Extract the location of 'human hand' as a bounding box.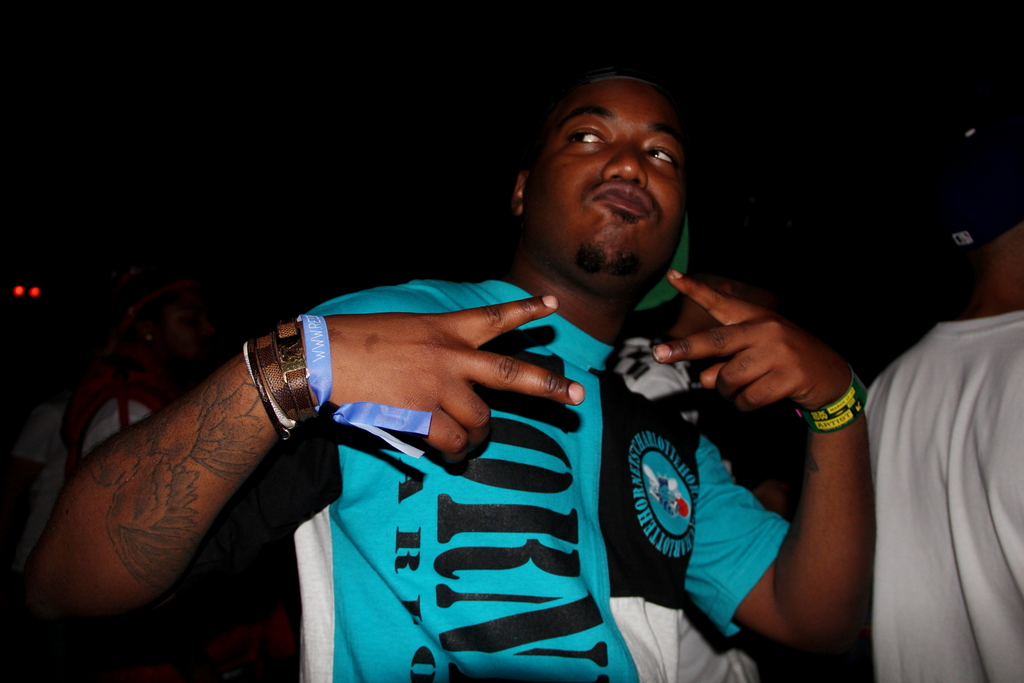
(x1=289, y1=294, x2=588, y2=468).
